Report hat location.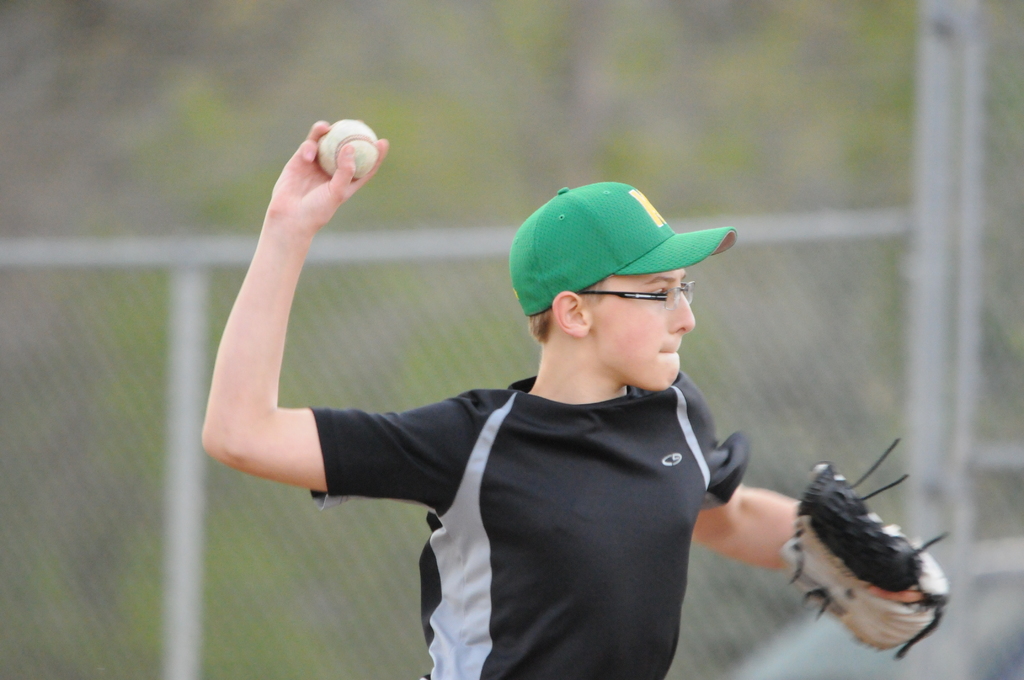
Report: x1=506 y1=184 x2=737 y2=316.
